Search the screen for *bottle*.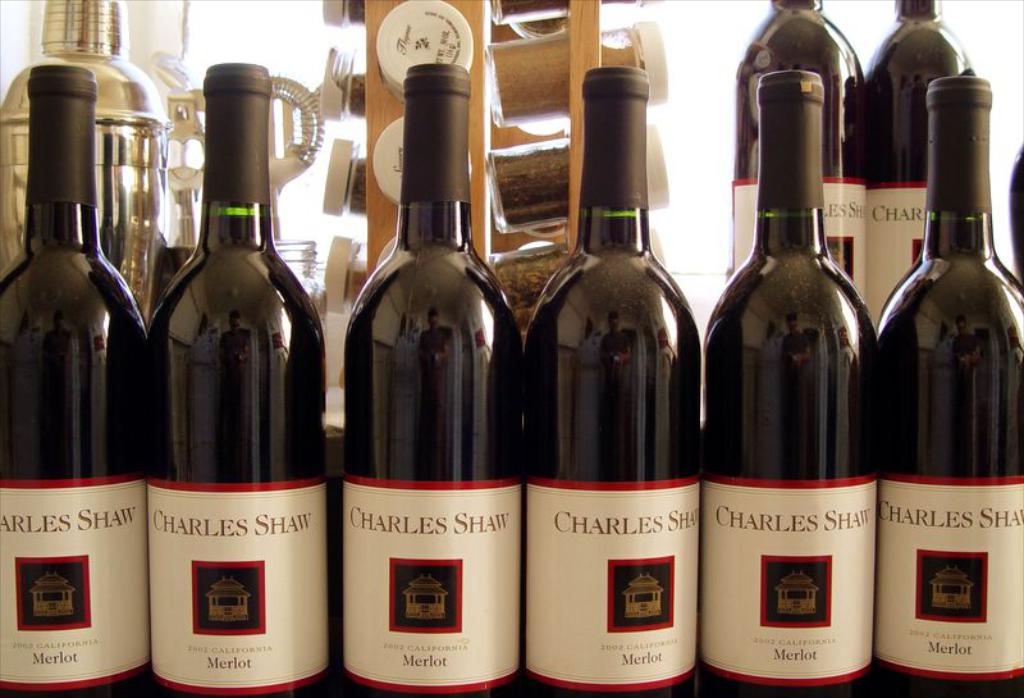
Found at 730 0 861 307.
